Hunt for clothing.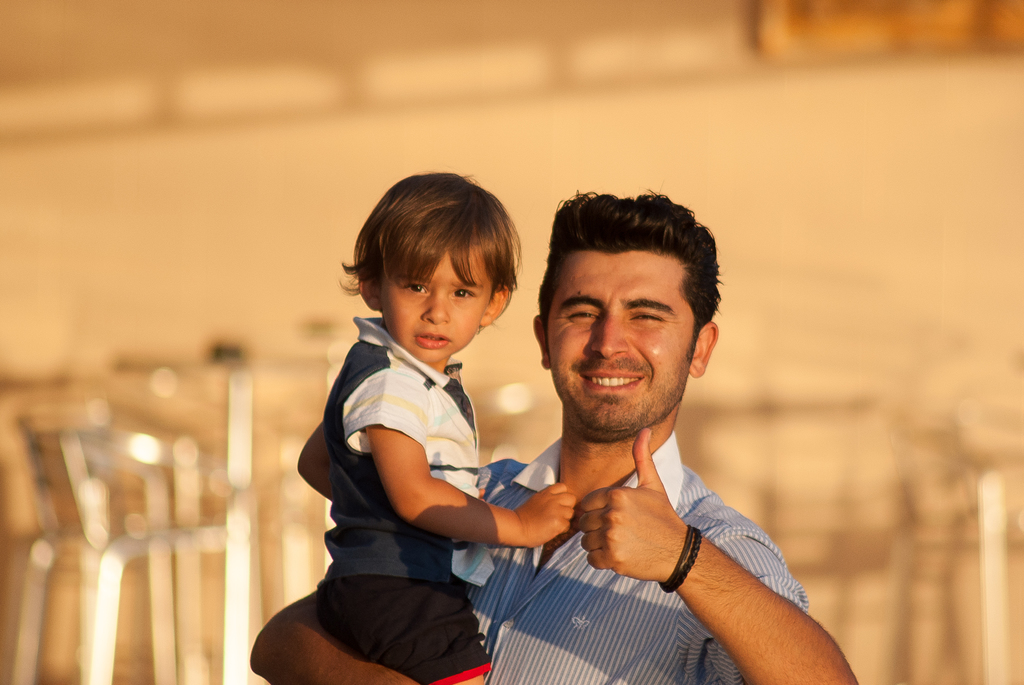
Hunted down at bbox(287, 283, 563, 656).
